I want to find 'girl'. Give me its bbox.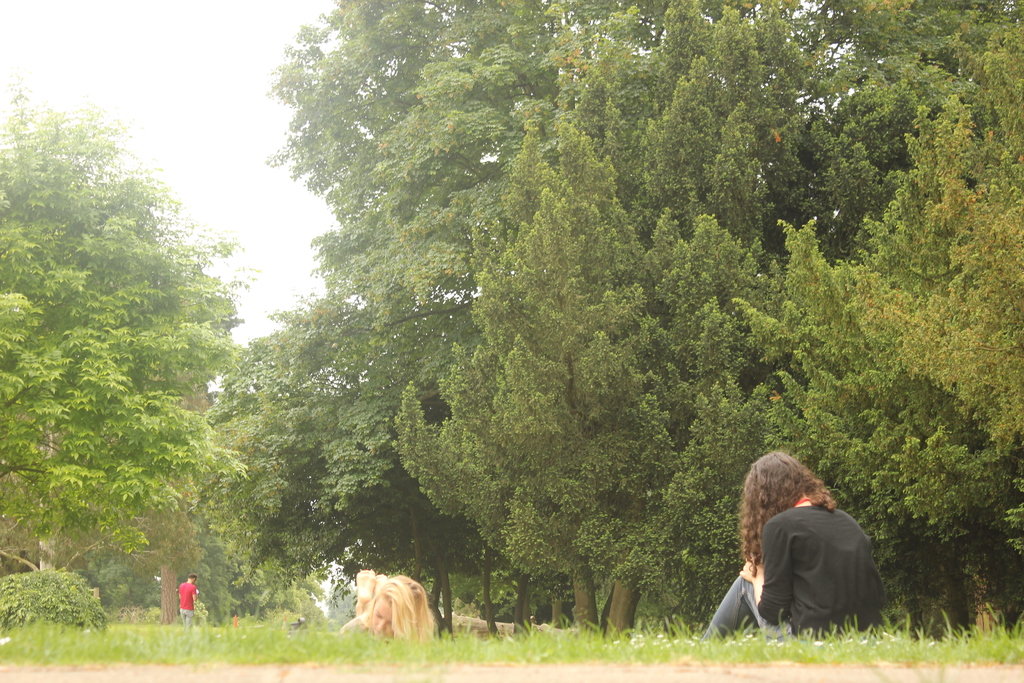
701,450,879,650.
